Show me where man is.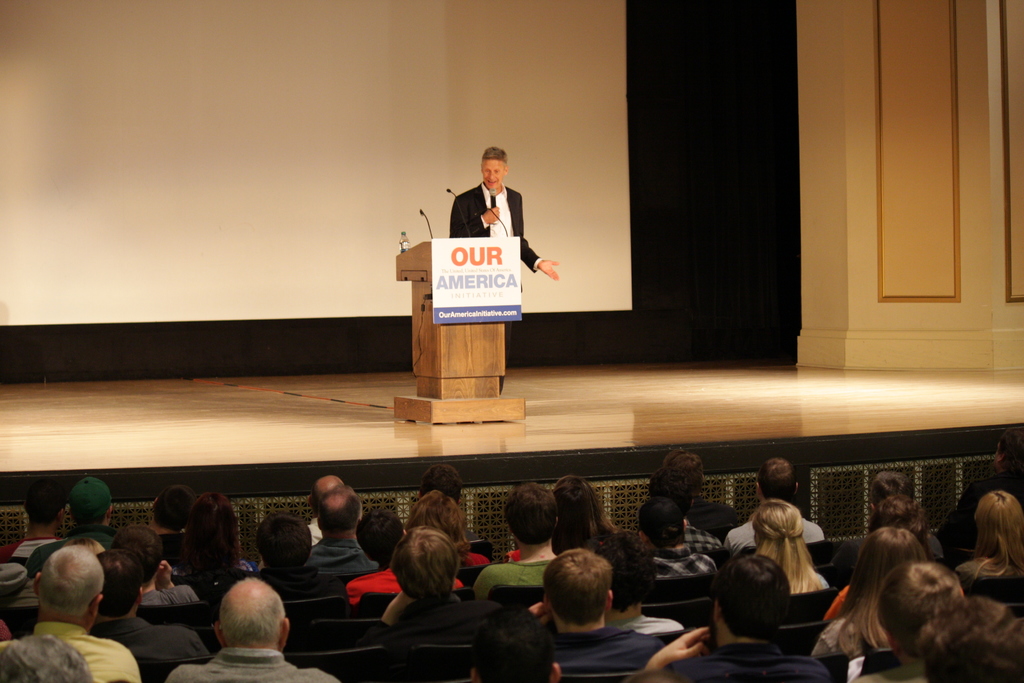
man is at [243,514,341,642].
